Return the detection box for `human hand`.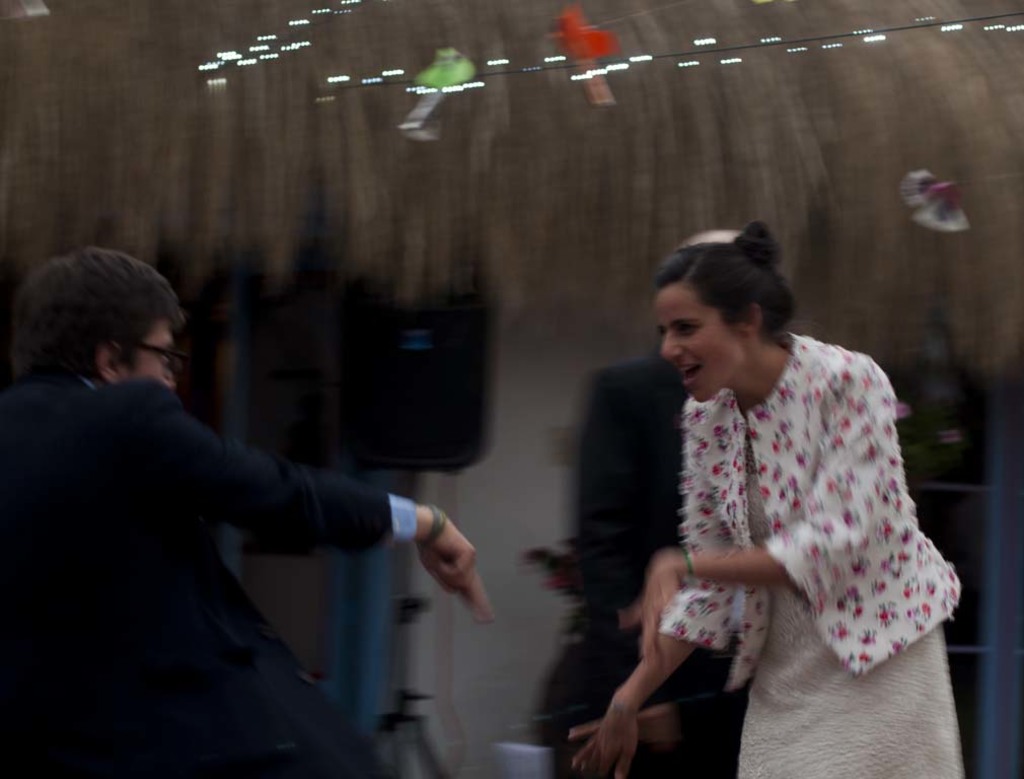
select_region(616, 549, 682, 679).
